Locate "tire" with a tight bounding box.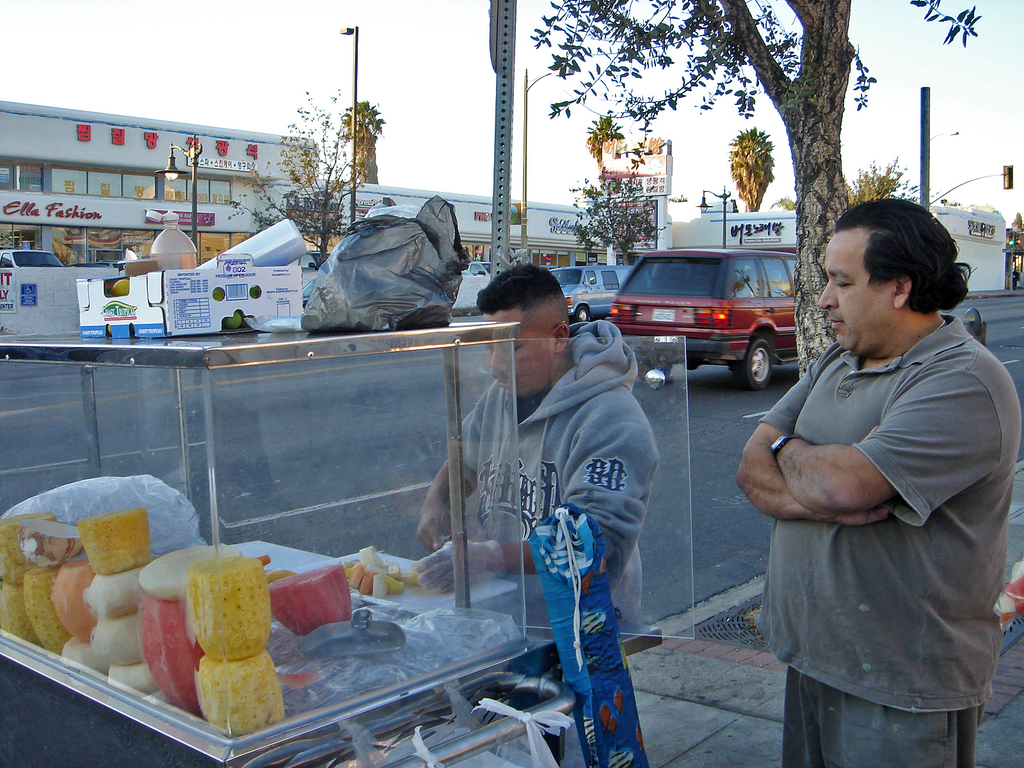
bbox(737, 332, 774, 387).
